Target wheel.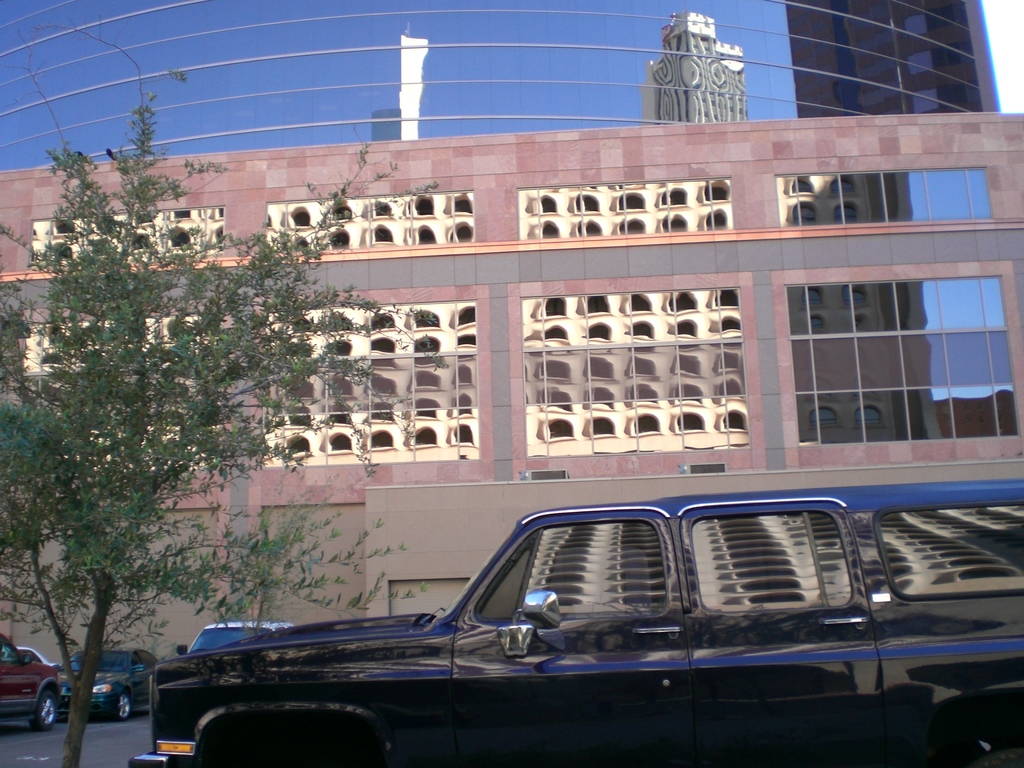
Target region: bbox=[30, 692, 57, 728].
